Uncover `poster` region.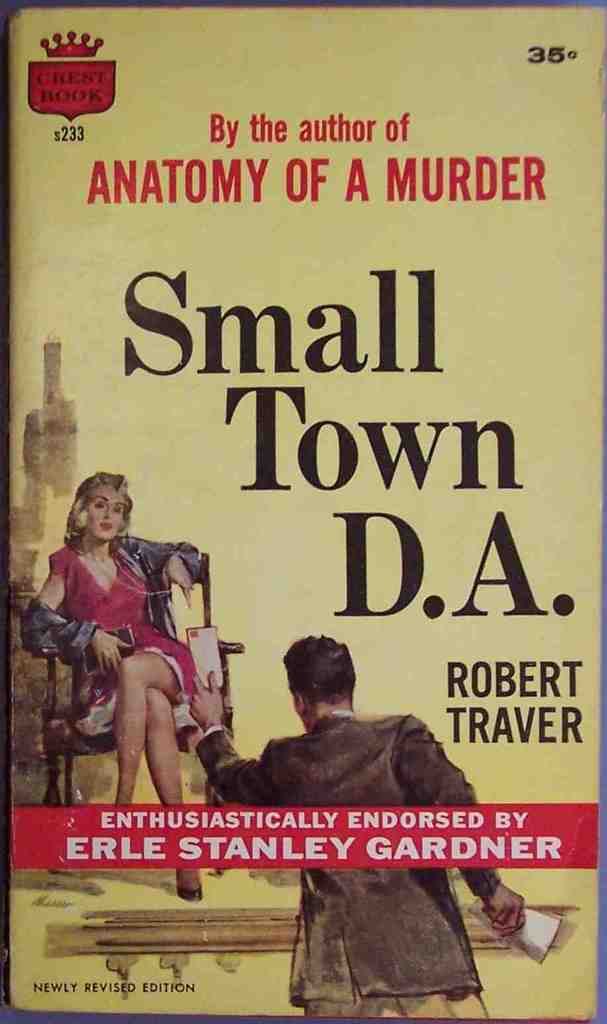
Uncovered: l=0, t=0, r=606, b=1023.
